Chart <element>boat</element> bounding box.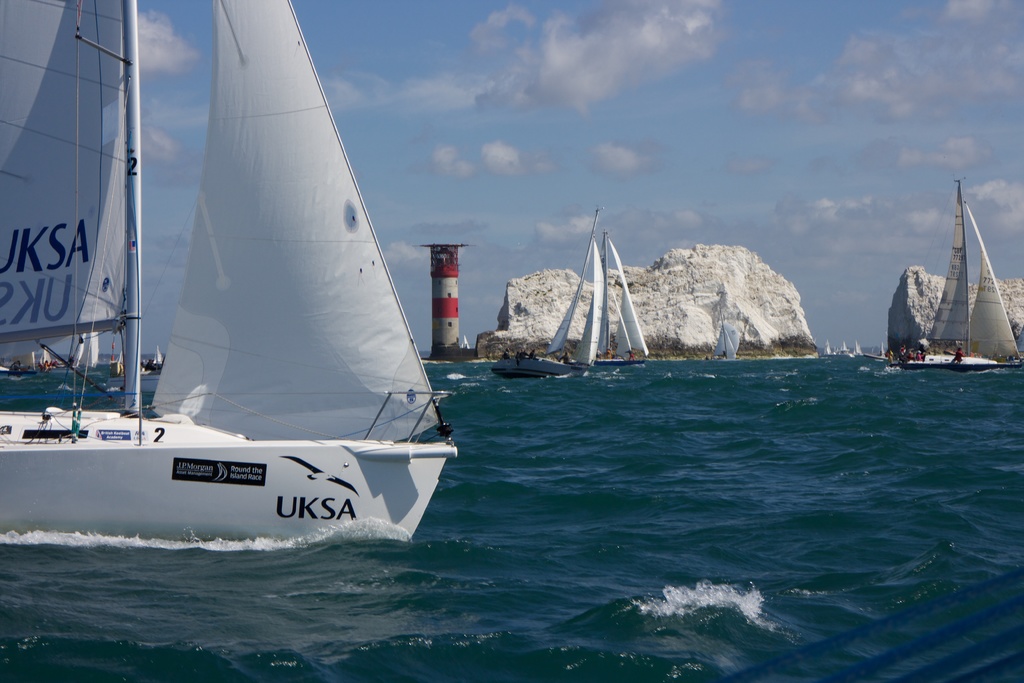
Charted: [x1=705, y1=313, x2=742, y2=361].
